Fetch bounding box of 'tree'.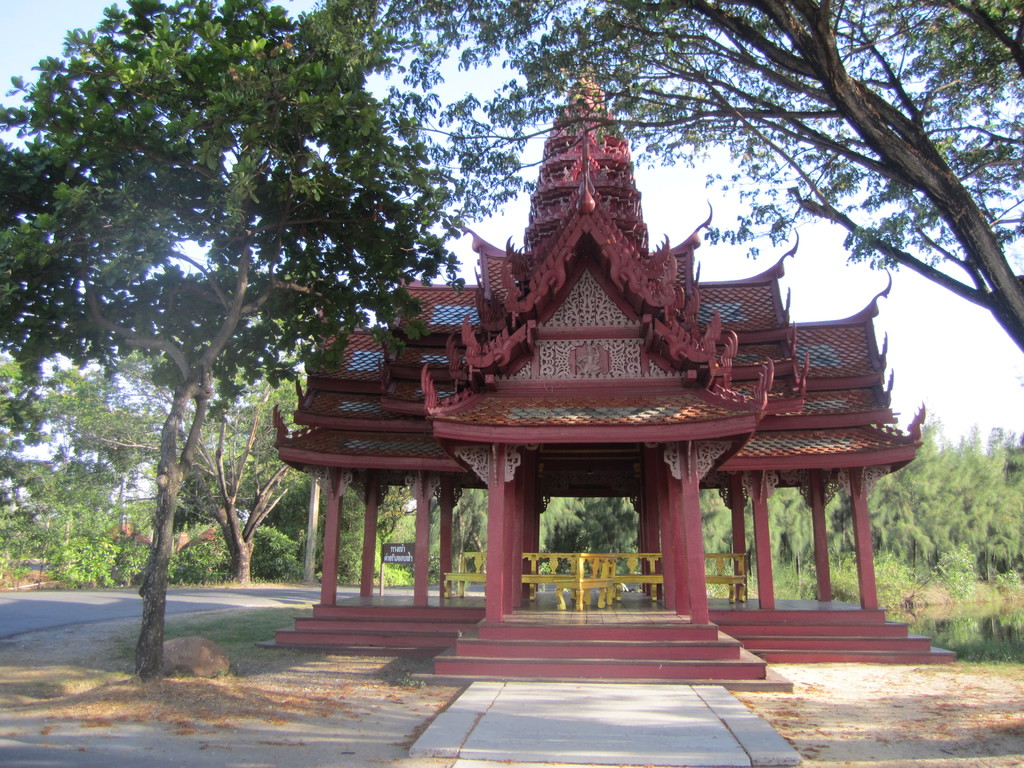
Bbox: 0:352:159:595.
